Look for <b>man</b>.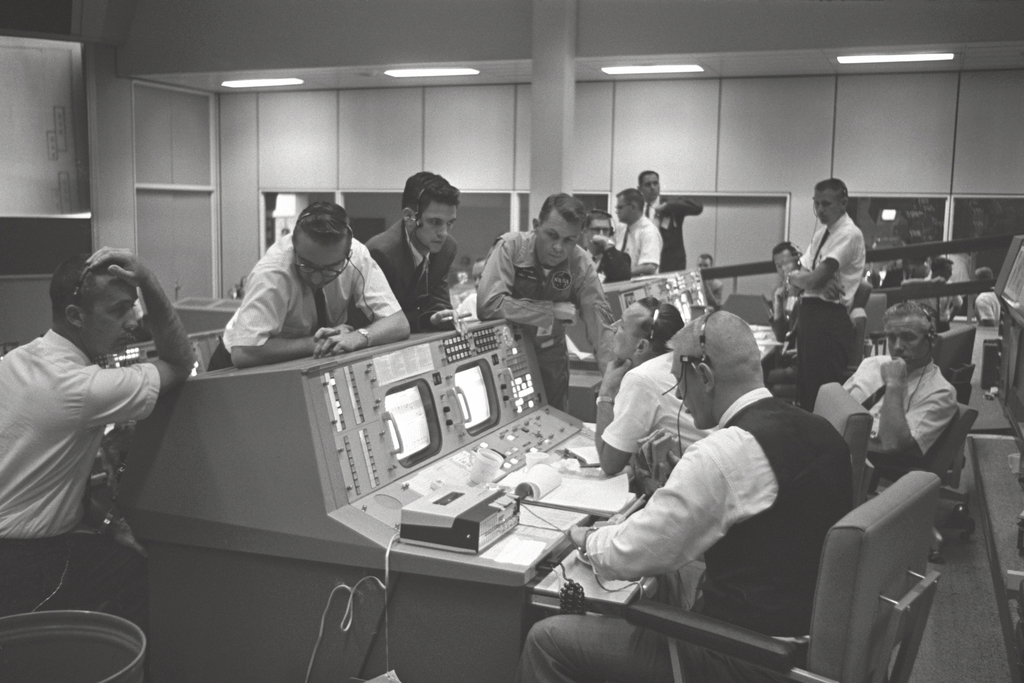
Found: Rect(362, 168, 472, 336).
